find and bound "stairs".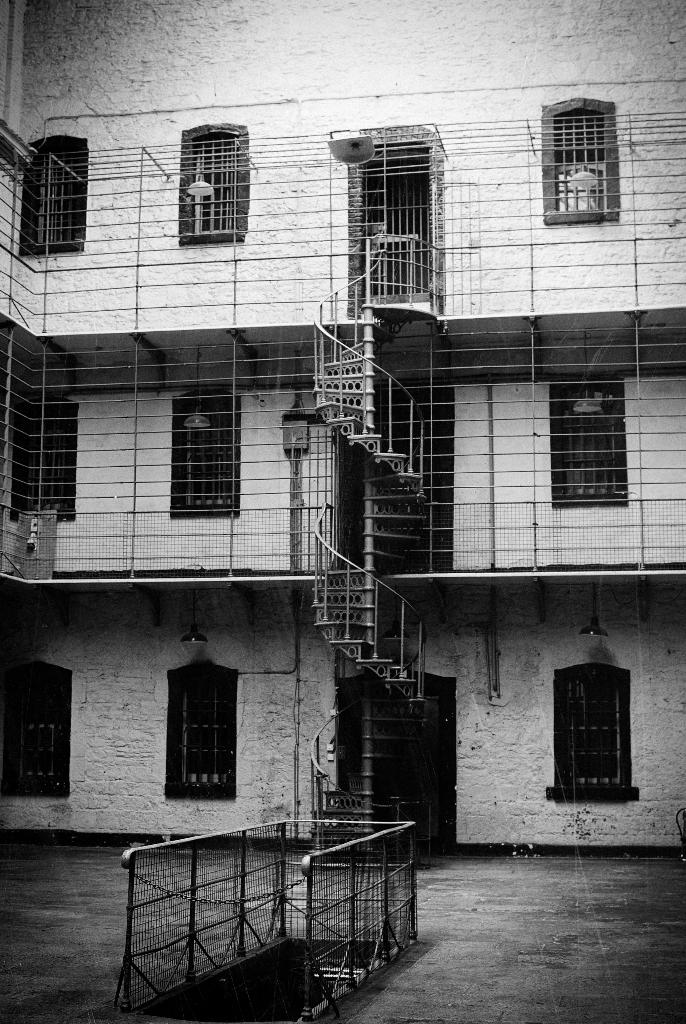
Bound: (x1=311, y1=227, x2=435, y2=858).
